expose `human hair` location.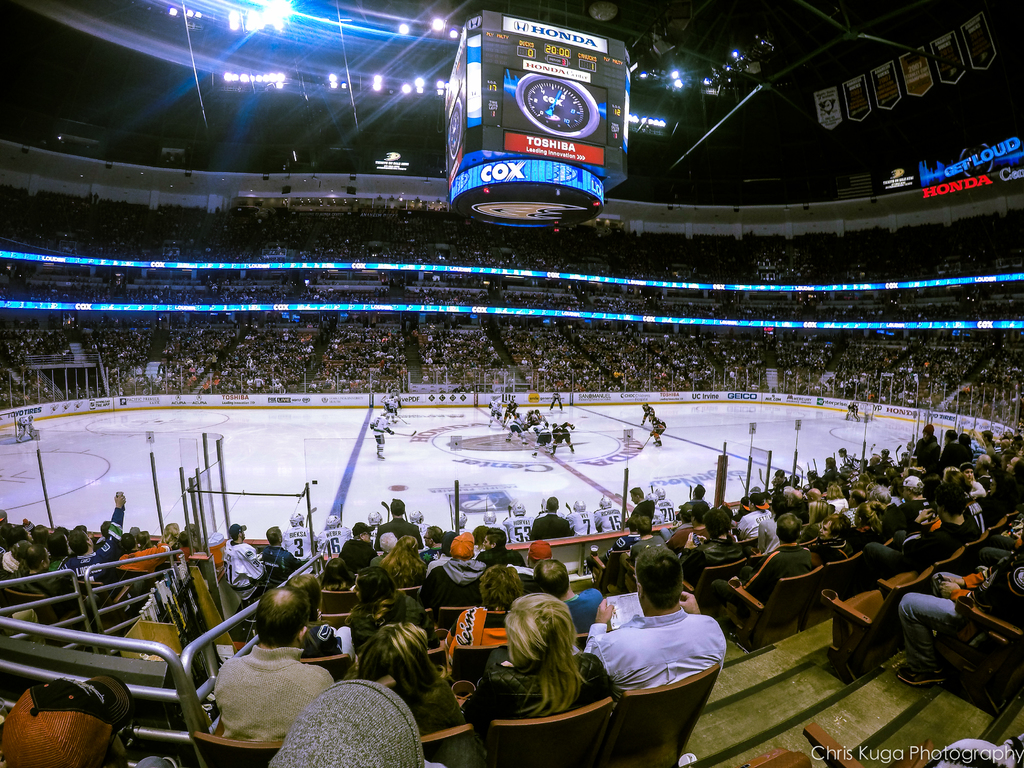
Exposed at select_region(636, 545, 684, 613).
